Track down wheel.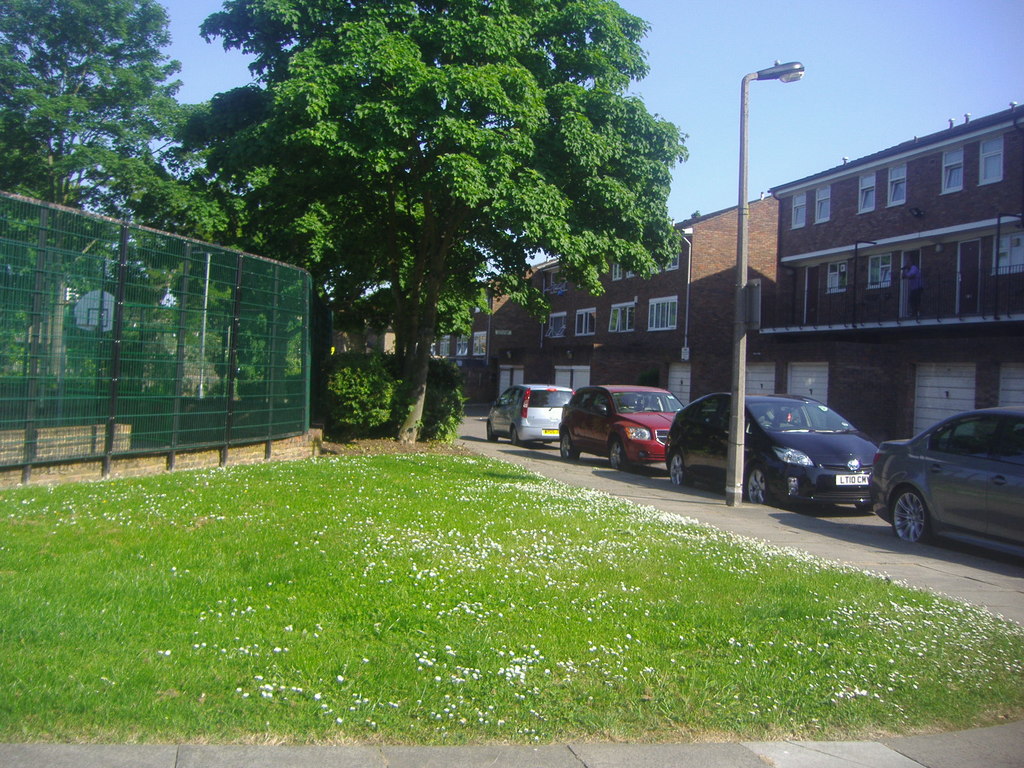
Tracked to {"x1": 748, "y1": 465, "x2": 774, "y2": 504}.
